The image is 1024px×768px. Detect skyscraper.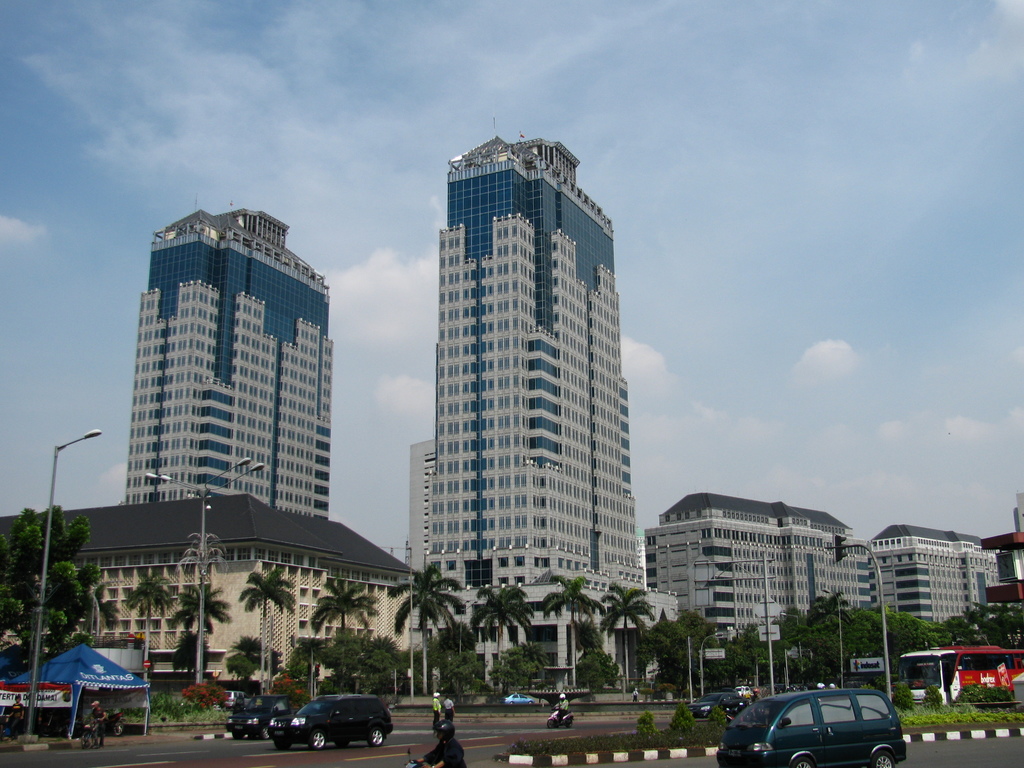
Detection: box=[860, 520, 1023, 644].
